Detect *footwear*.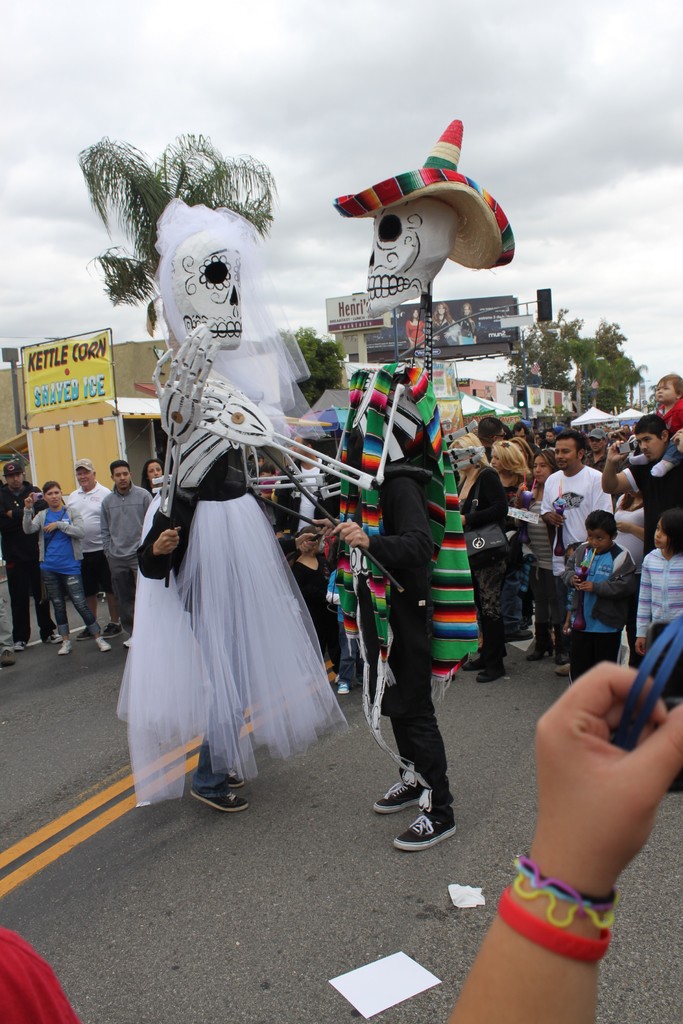
Detected at 478/659/504/685.
